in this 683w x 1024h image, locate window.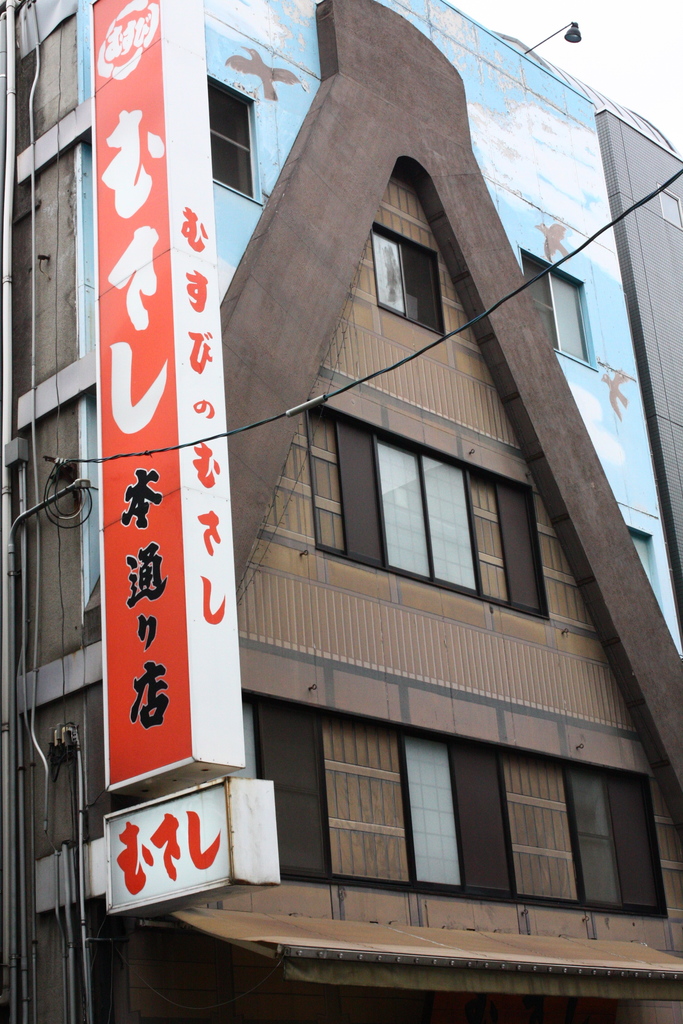
Bounding box: (410,741,511,895).
